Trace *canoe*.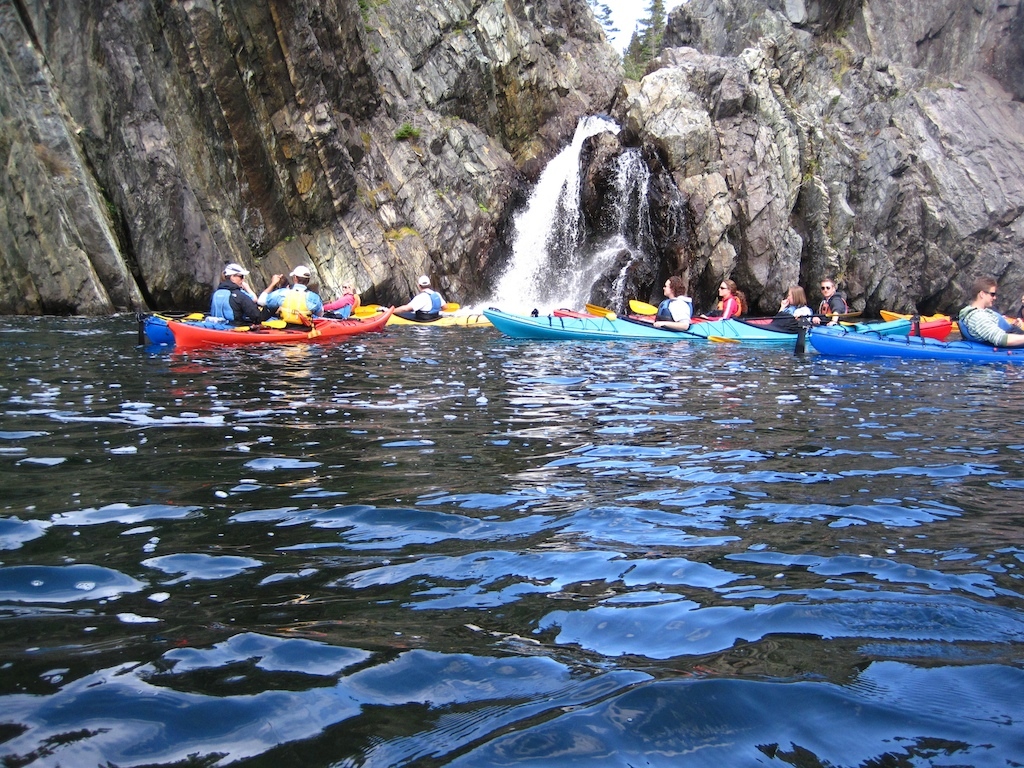
Traced to [143, 309, 392, 351].
